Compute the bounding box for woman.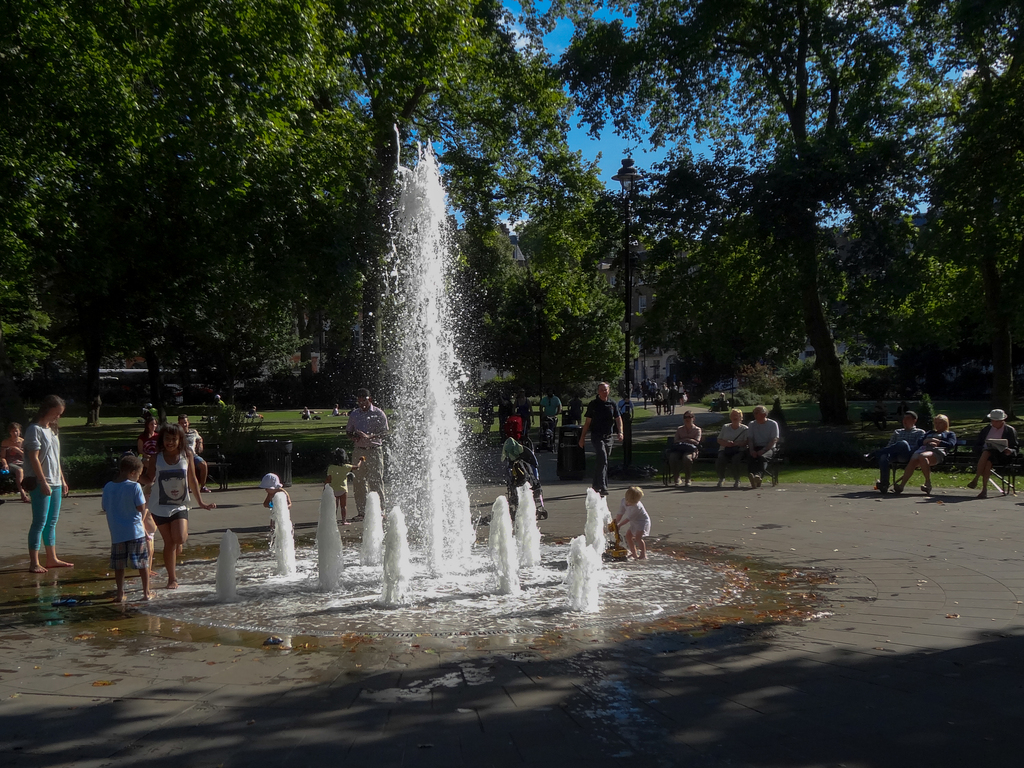
detection(141, 420, 157, 486).
